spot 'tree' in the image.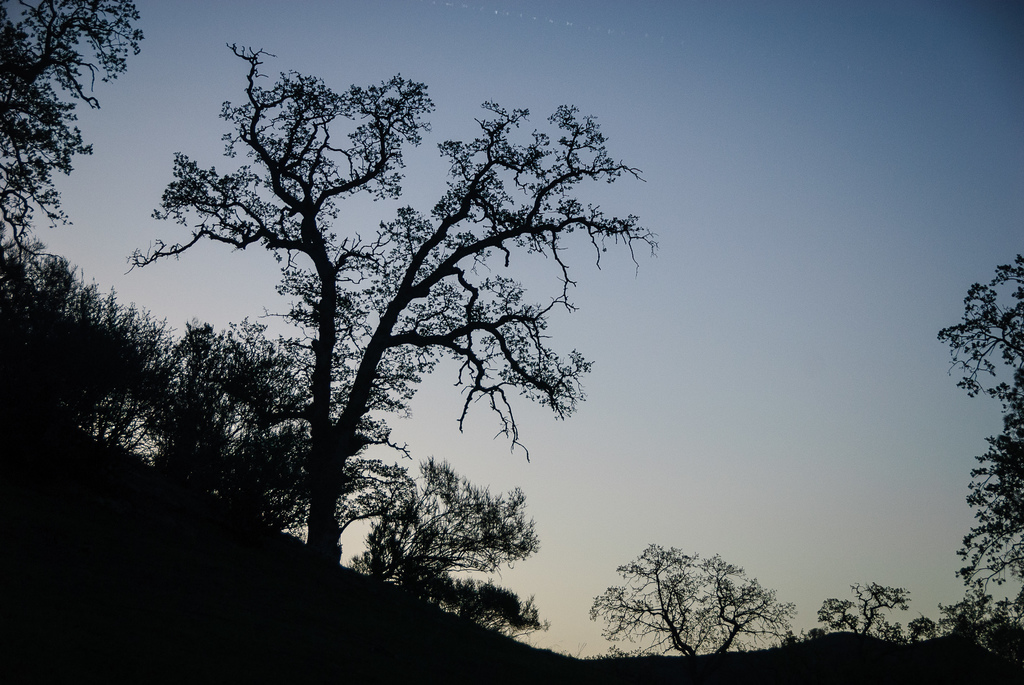
'tree' found at <bbox>324, 466, 545, 665</bbox>.
